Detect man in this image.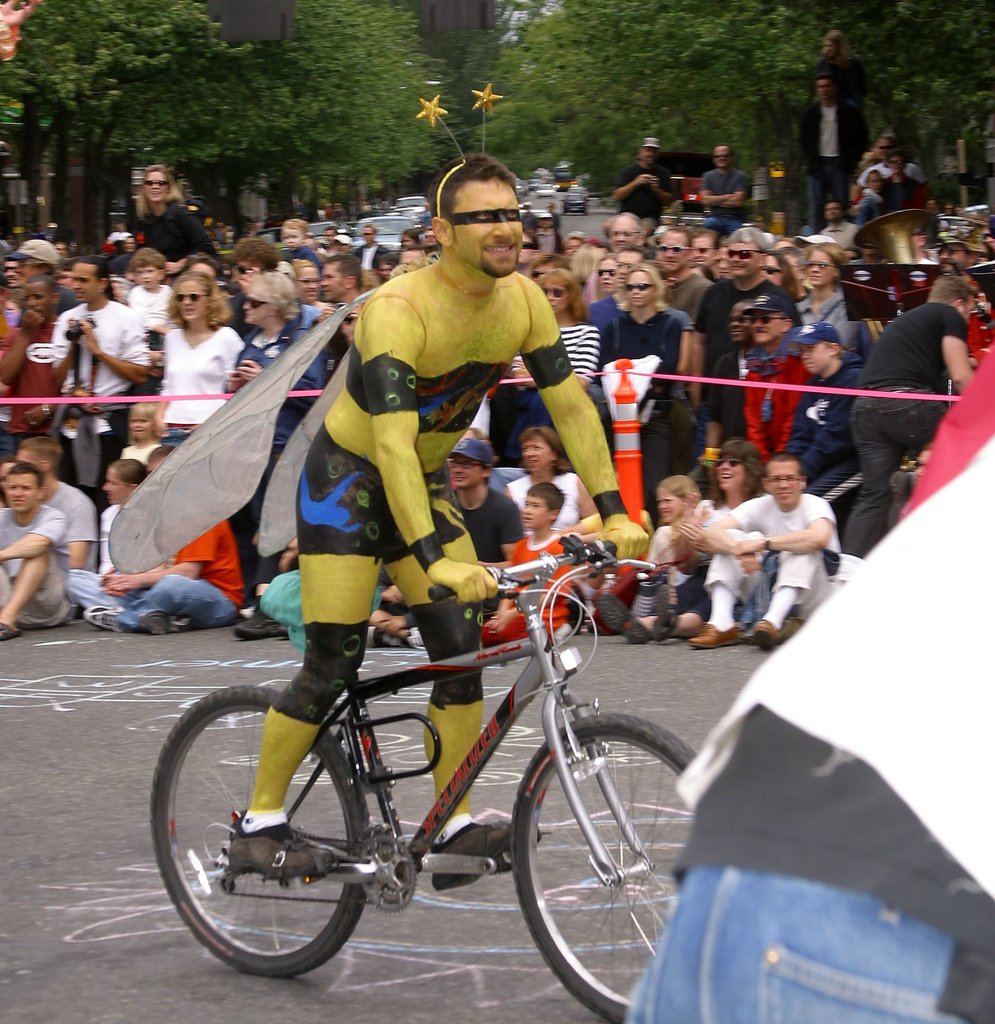
Detection: x1=659, y1=218, x2=710, y2=319.
